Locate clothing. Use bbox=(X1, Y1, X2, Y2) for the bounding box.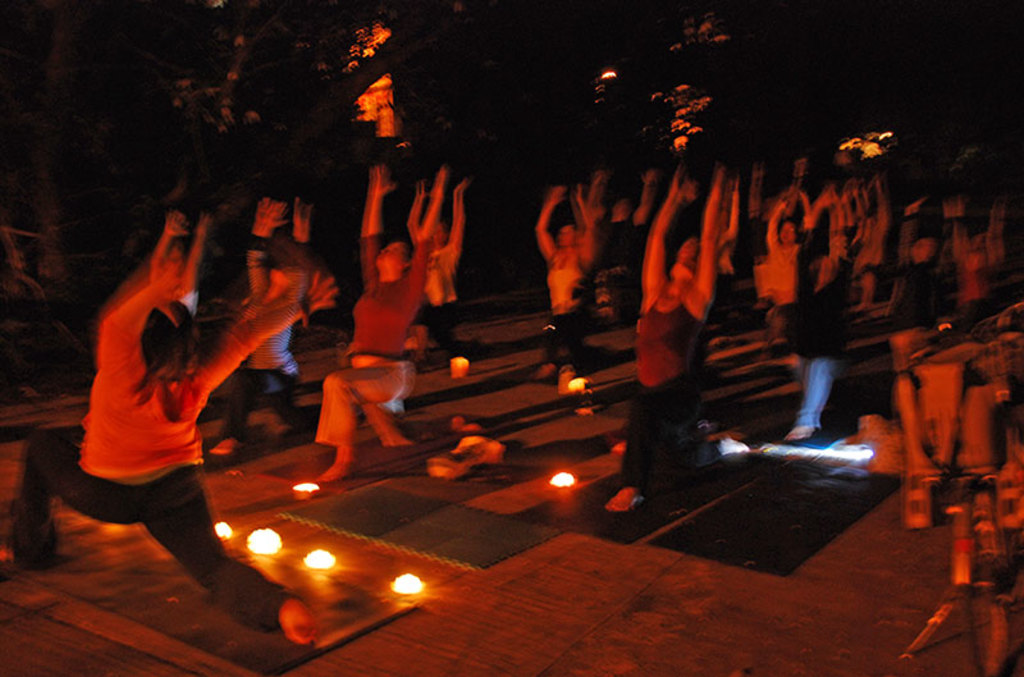
bbox=(214, 289, 306, 442).
